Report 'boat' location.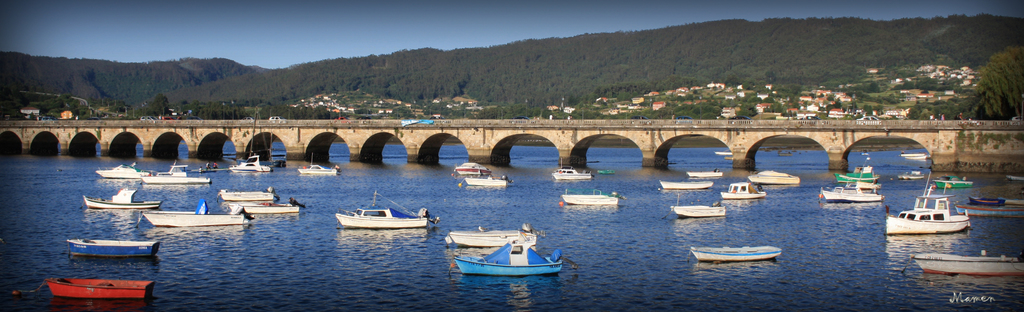
Report: (442, 212, 559, 282).
